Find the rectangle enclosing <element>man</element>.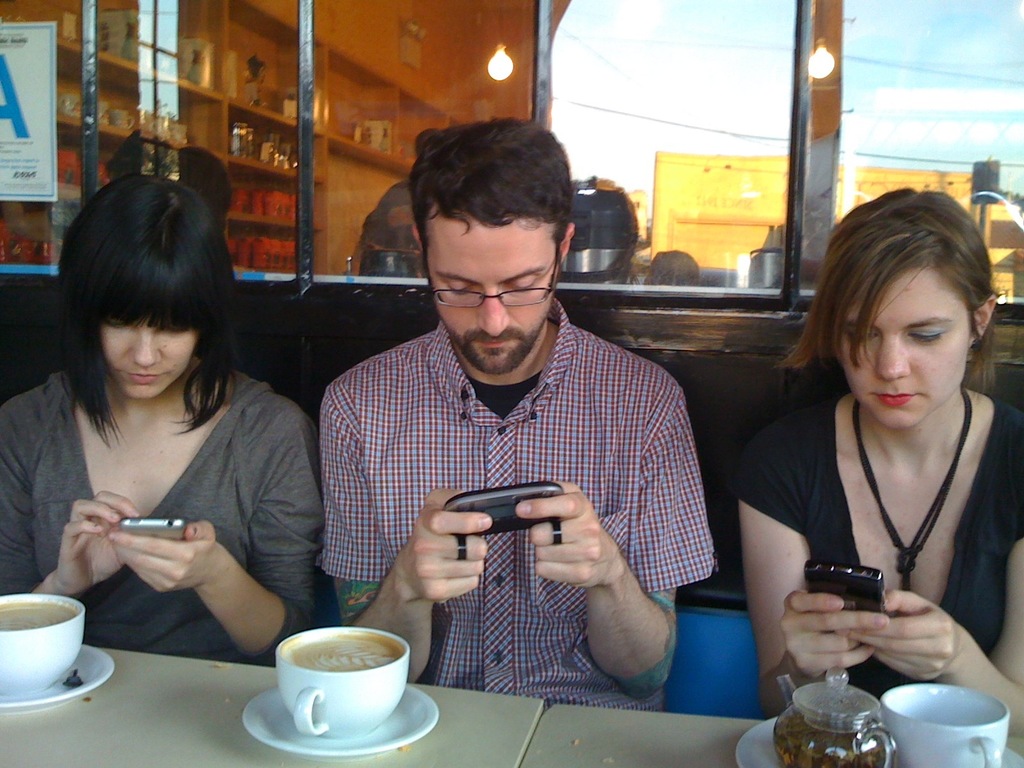
bbox(285, 142, 741, 717).
